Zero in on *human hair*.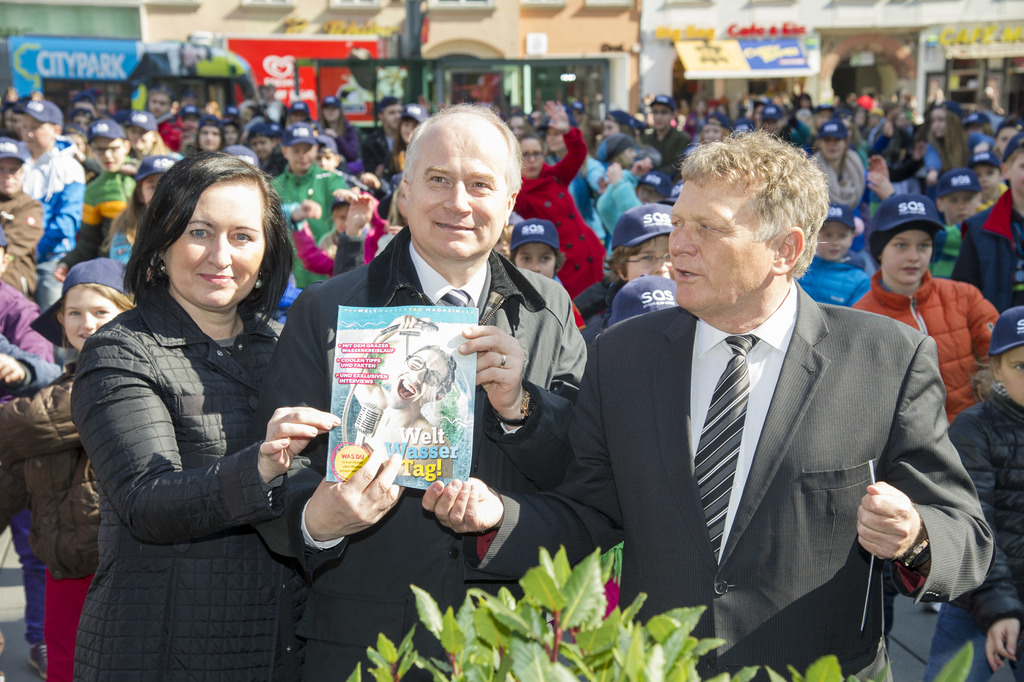
Zeroed in: x1=678 y1=125 x2=828 y2=279.
